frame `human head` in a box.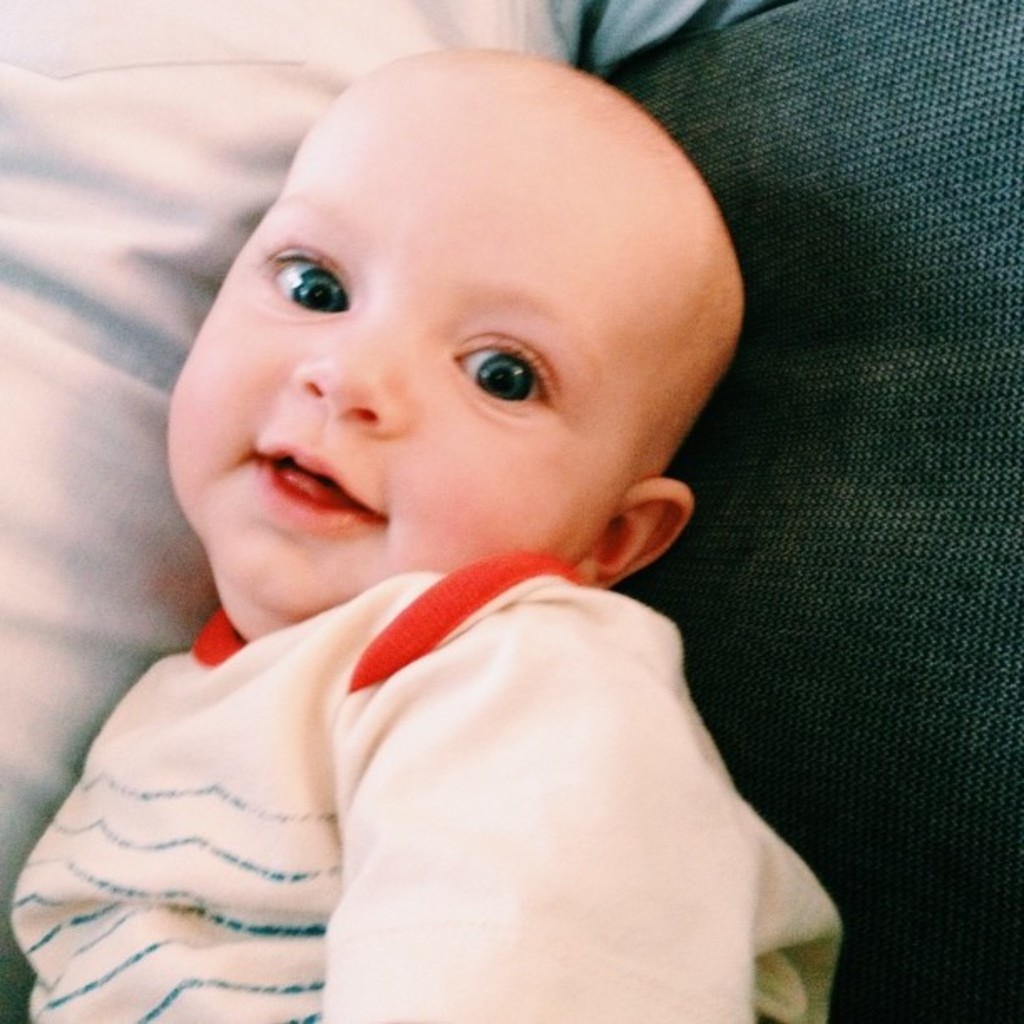
(159, 42, 730, 606).
